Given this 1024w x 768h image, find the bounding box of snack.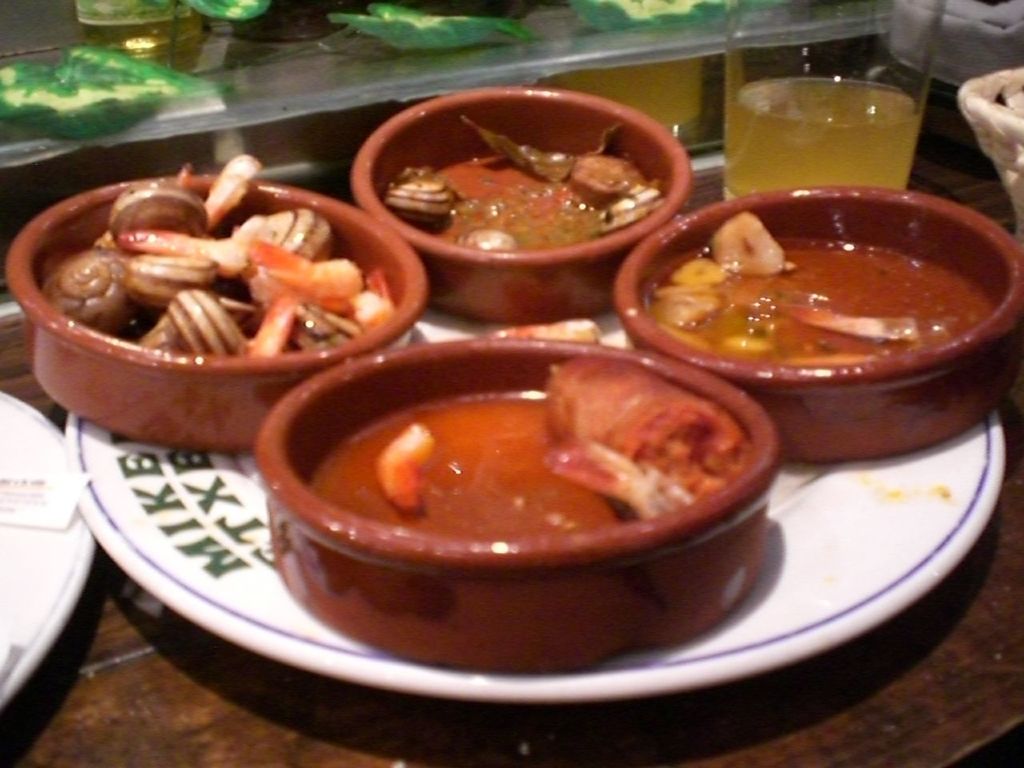
(left=375, top=111, right=673, bottom=261).
